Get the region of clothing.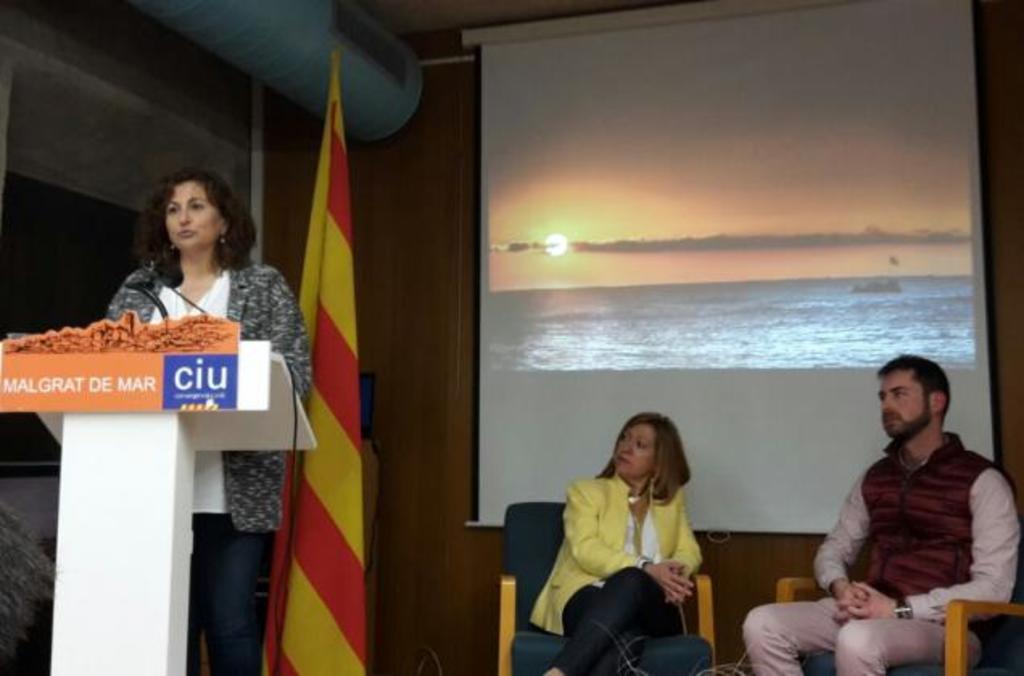
{"x1": 815, "y1": 399, "x2": 1006, "y2": 634}.
